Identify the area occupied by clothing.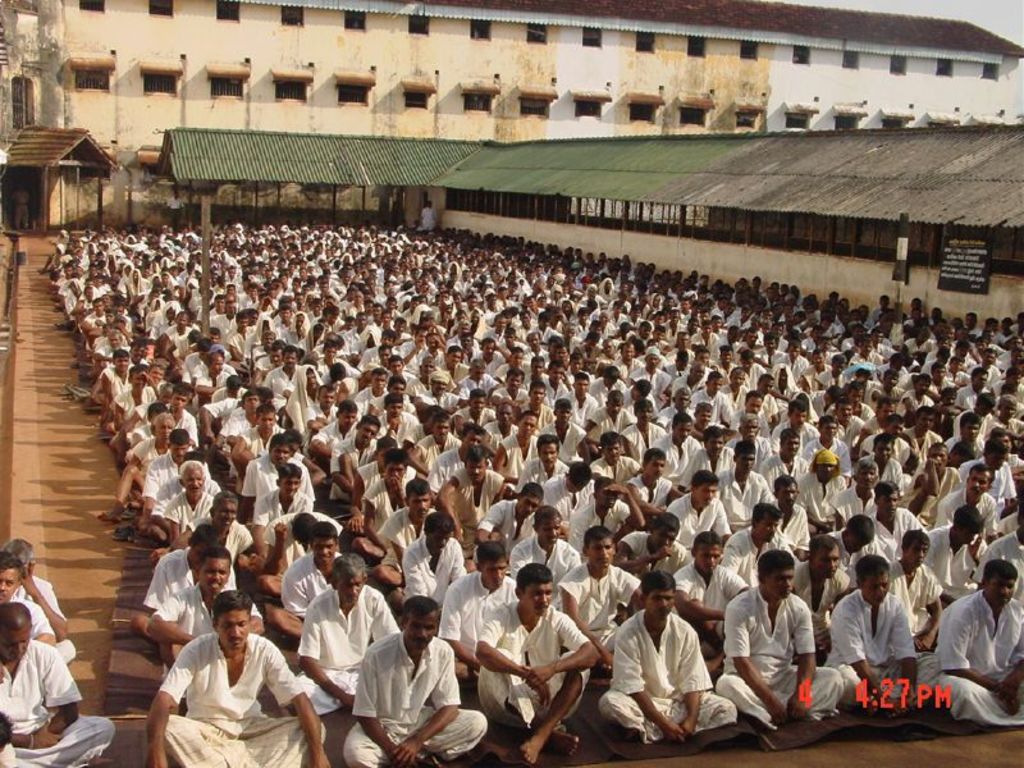
Area: [x1=691, y1=332, x2=719, y2=357].
